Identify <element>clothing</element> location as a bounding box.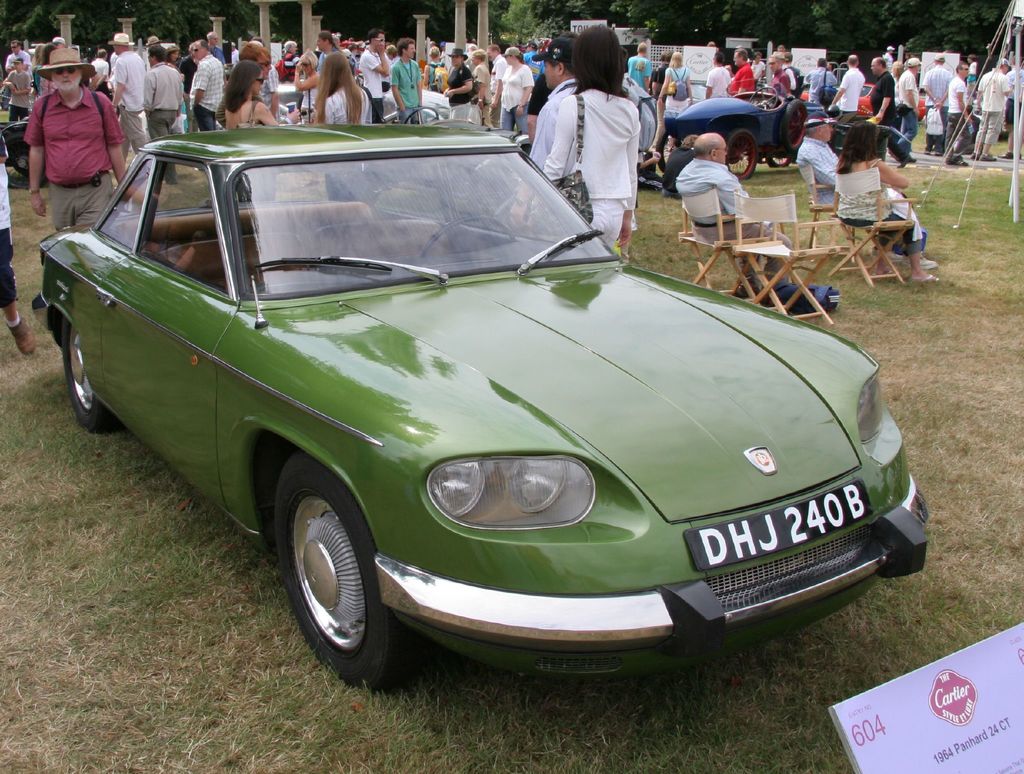
locate(674, 155, 791, 284).
